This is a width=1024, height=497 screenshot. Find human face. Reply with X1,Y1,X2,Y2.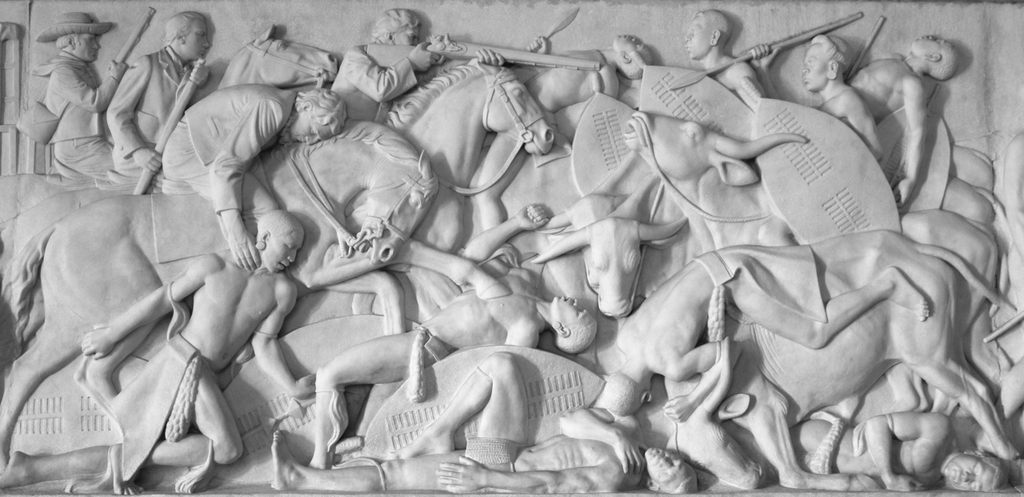
799,42,831,90.
